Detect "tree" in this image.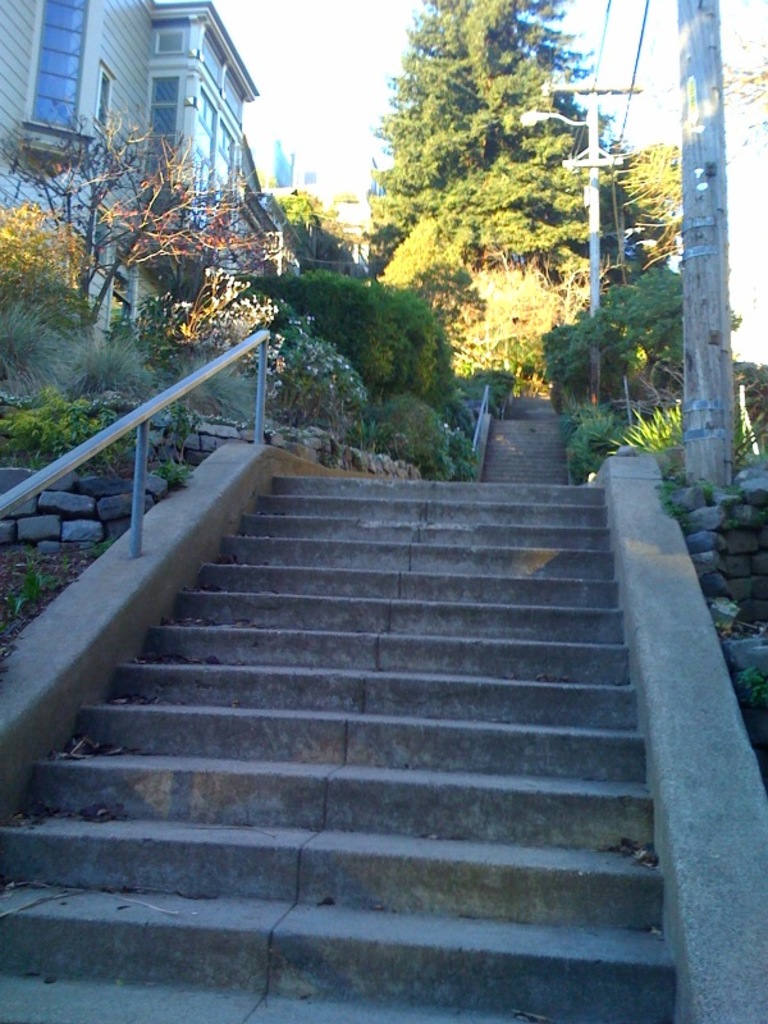
Detection: [x1=0, y1=76, x2=260, y2=488].
